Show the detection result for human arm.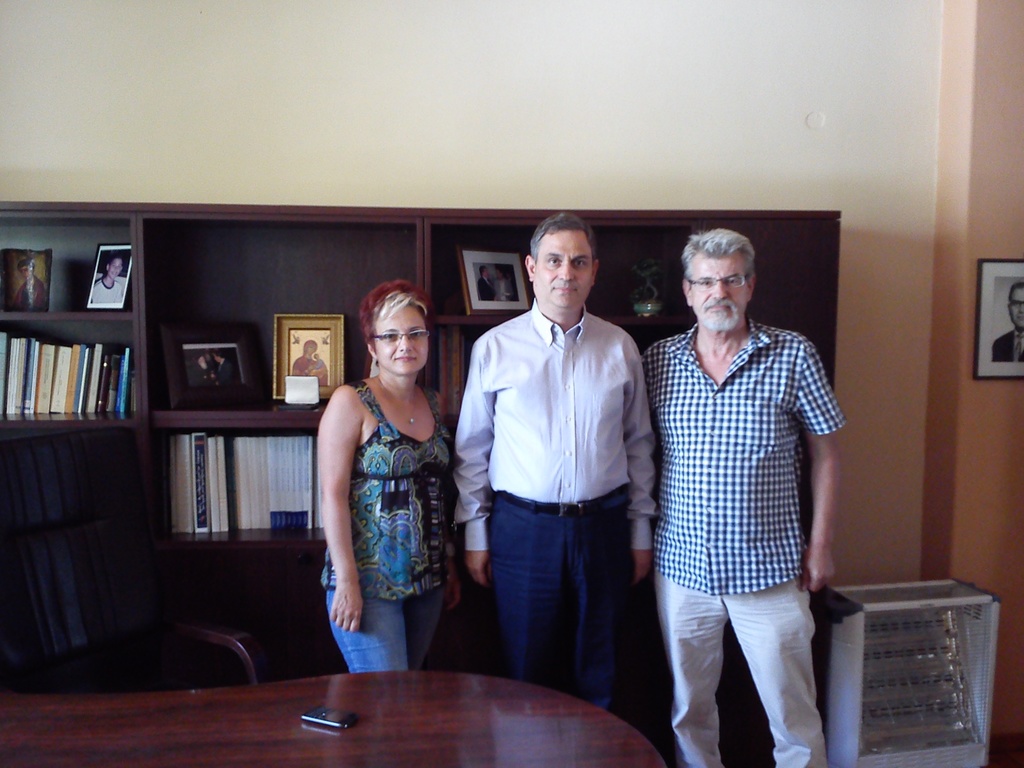
301/383/360/591.
